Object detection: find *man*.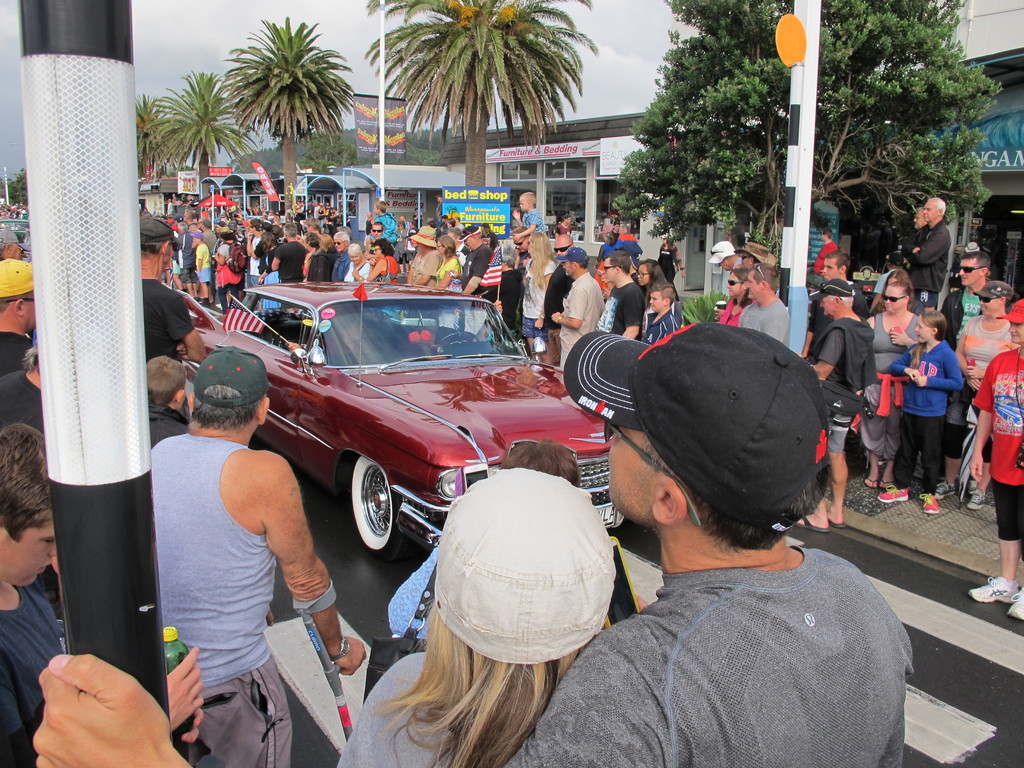
rect(173, 220, 198, 299).
